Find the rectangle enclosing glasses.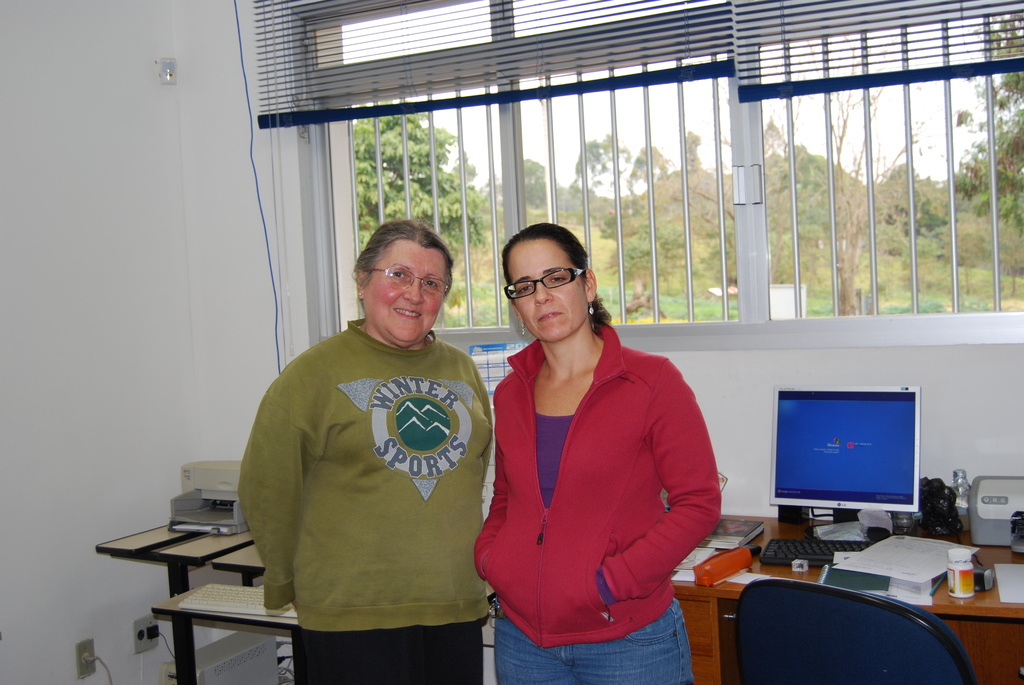
362 266 448 296.
